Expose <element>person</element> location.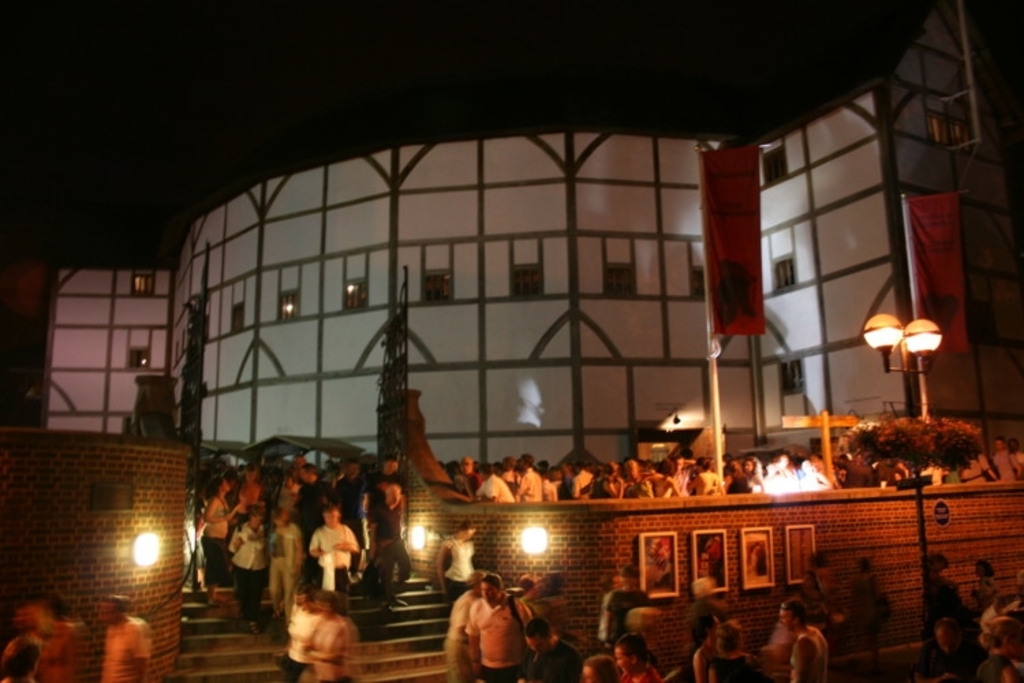
Exposed at [left=0, top=594, right=46, bottom=680].
